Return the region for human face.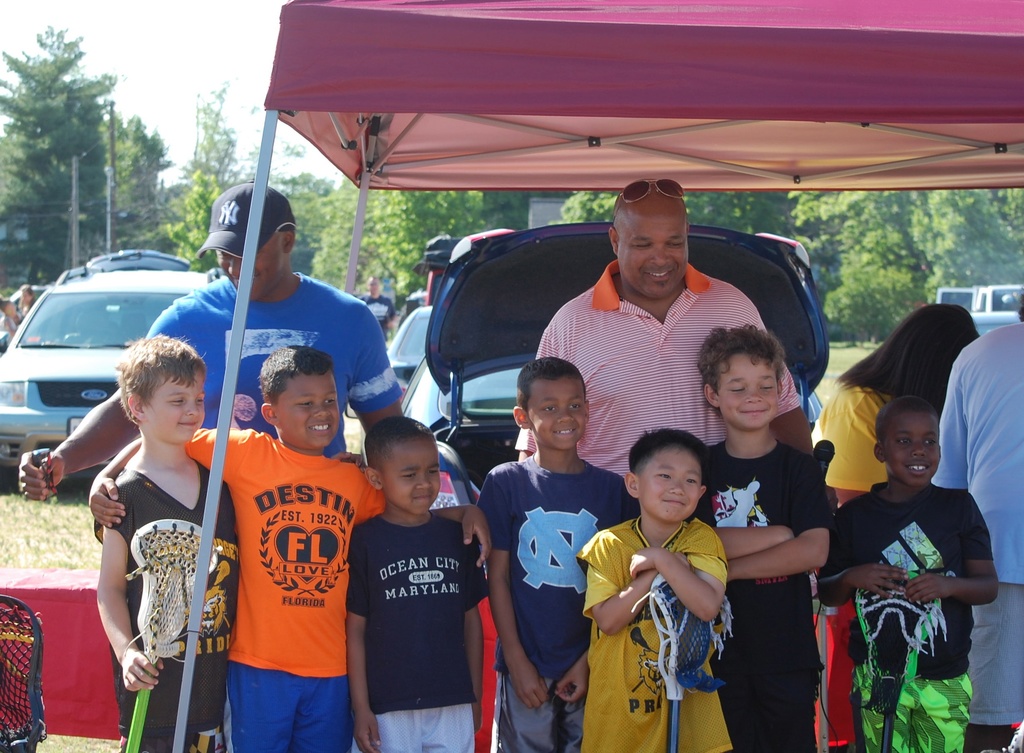
detection(885, 417, 941, 492).
